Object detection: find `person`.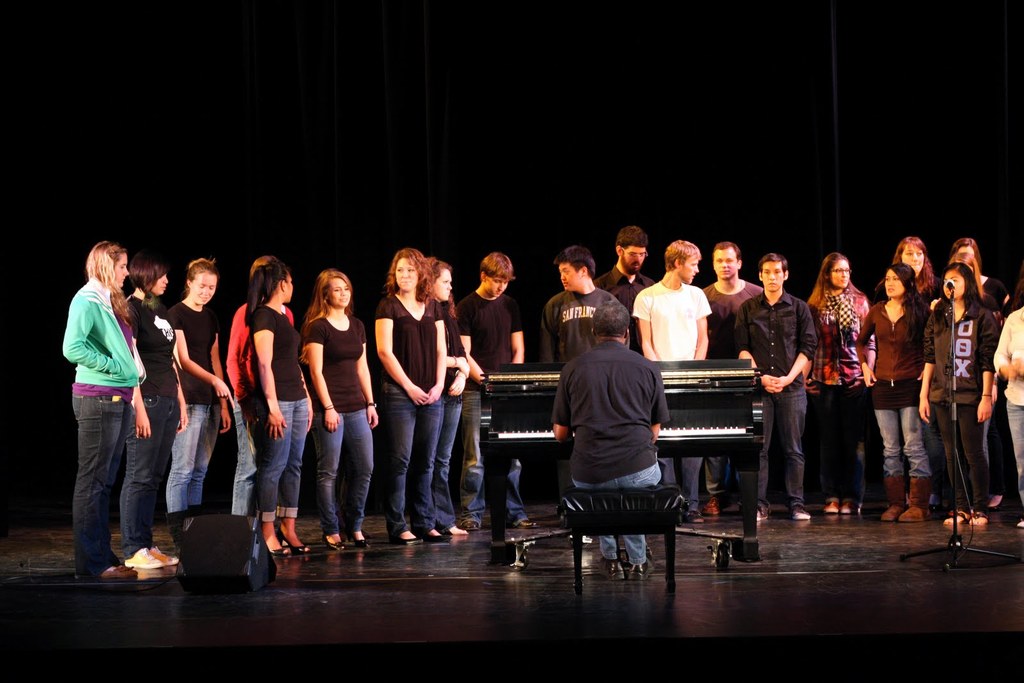
bbox=[703, 240, 761, 518].
